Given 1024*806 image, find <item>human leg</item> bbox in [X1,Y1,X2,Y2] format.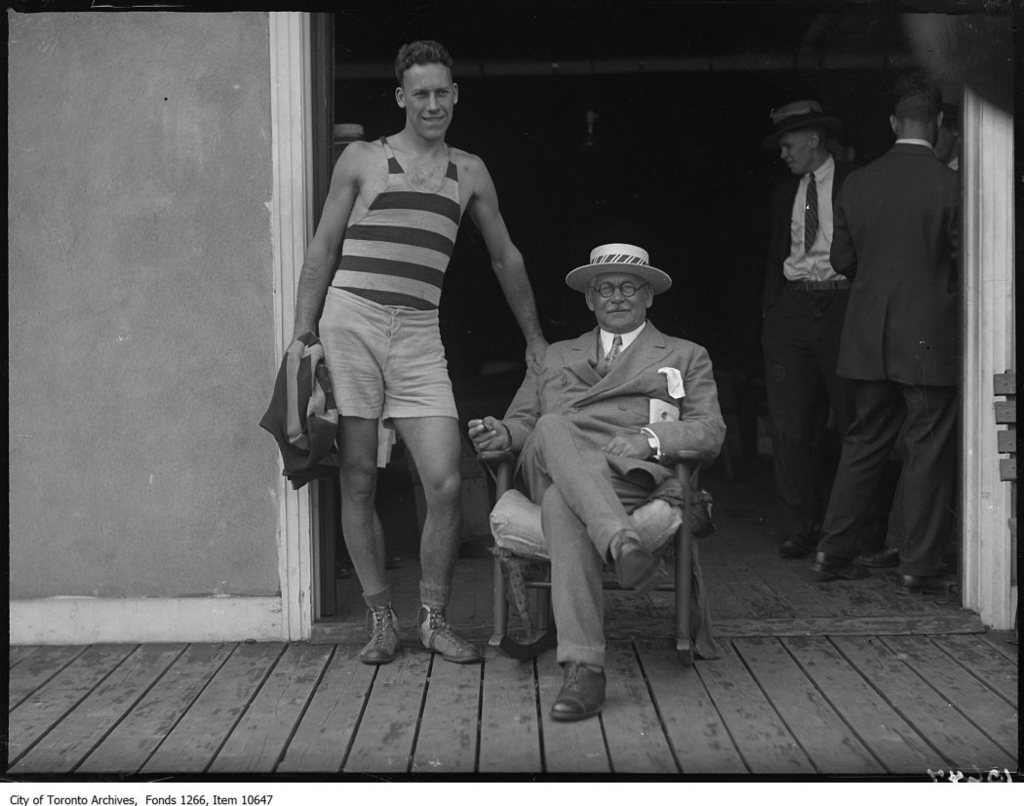
[807,335,894,576].
